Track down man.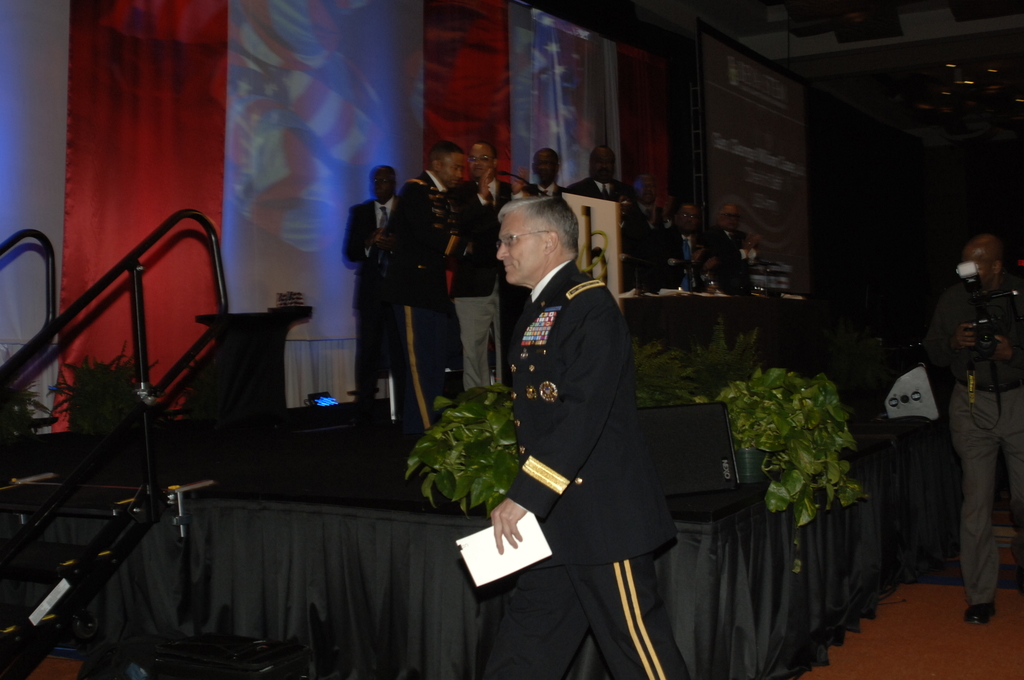
Tracked to <box>520,138,571,200</box>.
